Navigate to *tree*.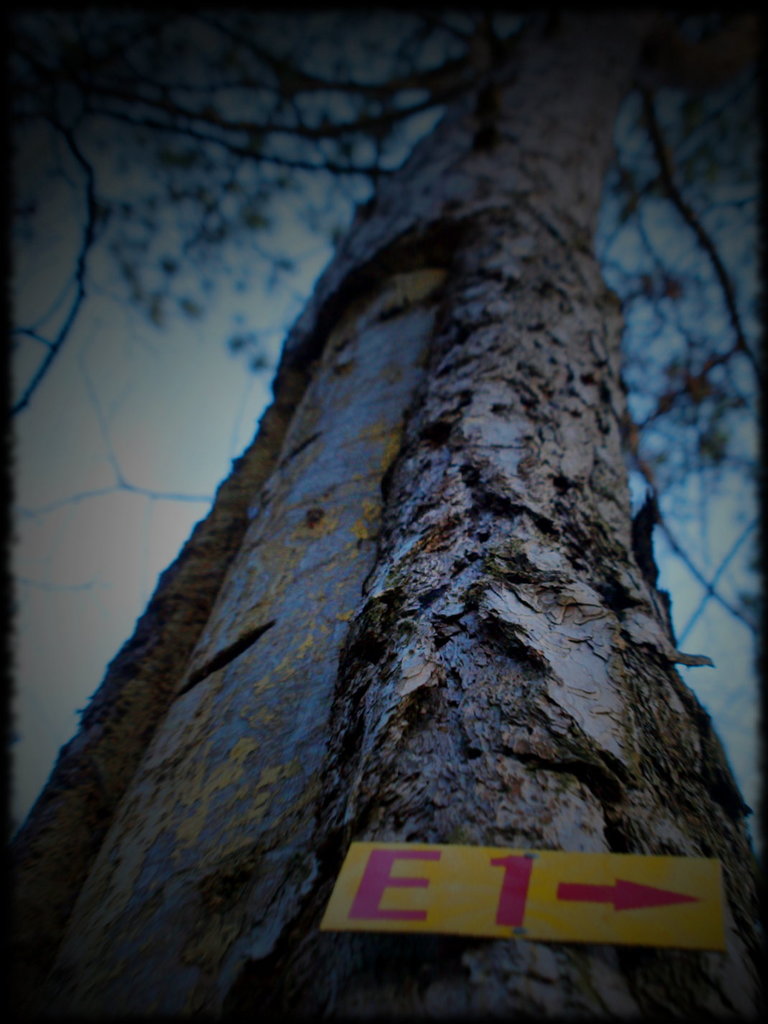
Navigation target: rect(8, 1, 762, 1023).
